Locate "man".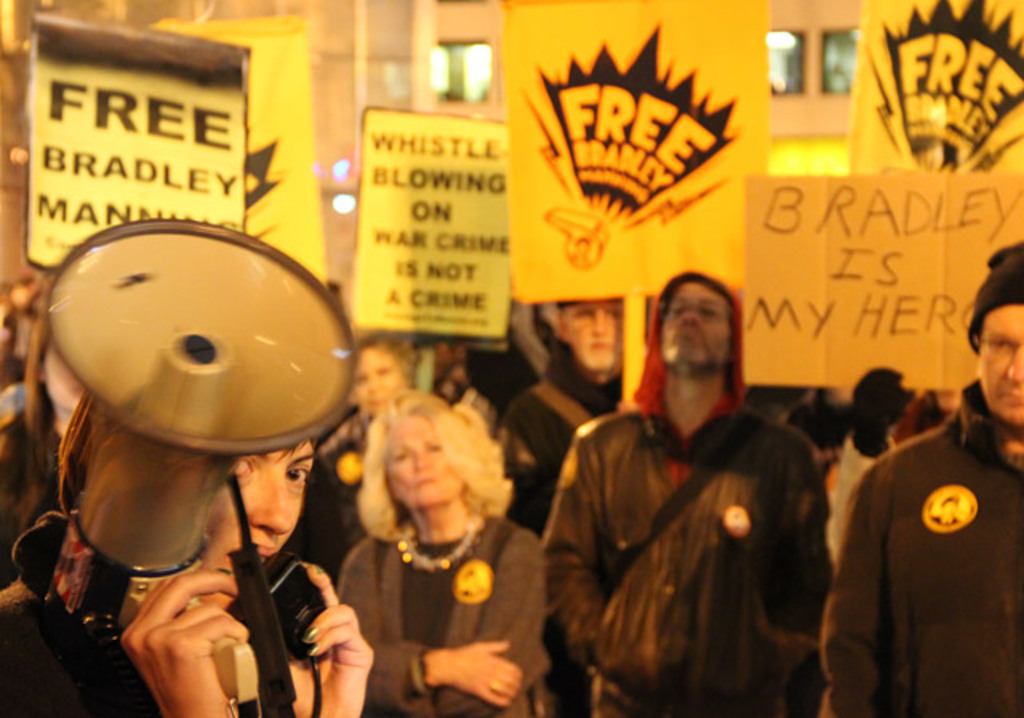
Bounding box: (502,297,629,537).
